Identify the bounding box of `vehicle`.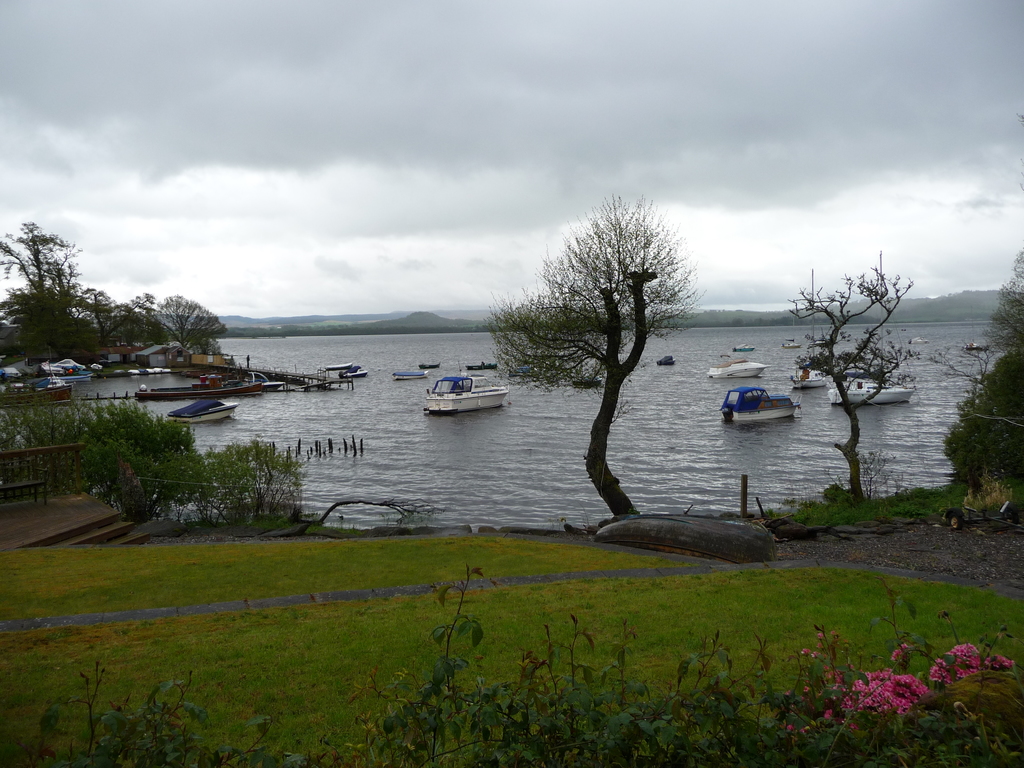
827, 257, 916, 403.
